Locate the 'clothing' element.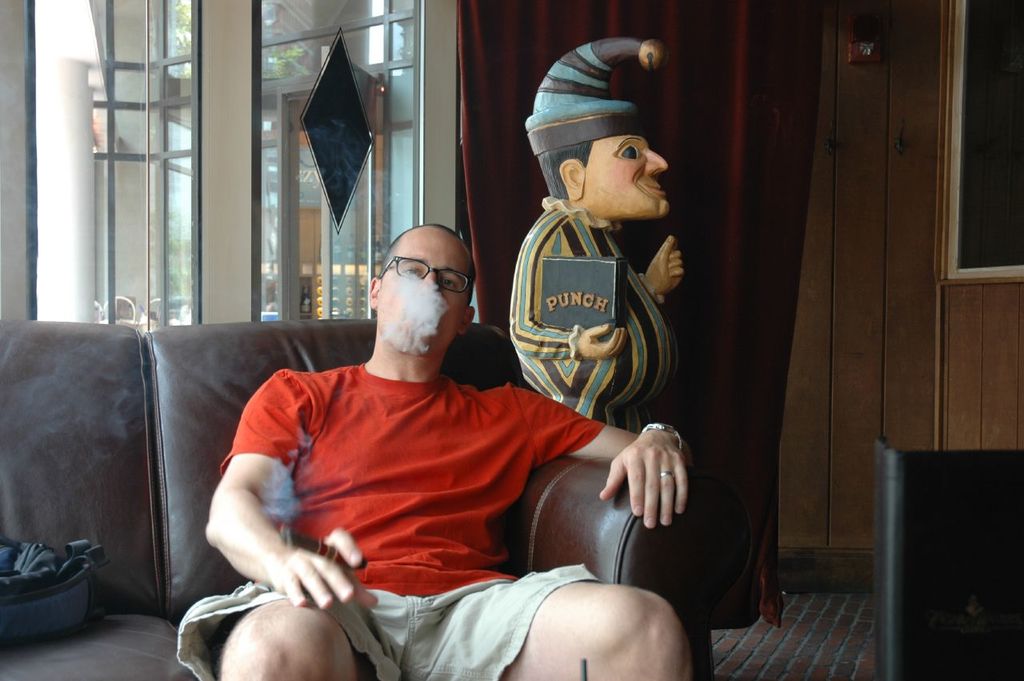
Element bbox: {"left": 230, "top": 290, "right": 632, "bottom": 653}.
